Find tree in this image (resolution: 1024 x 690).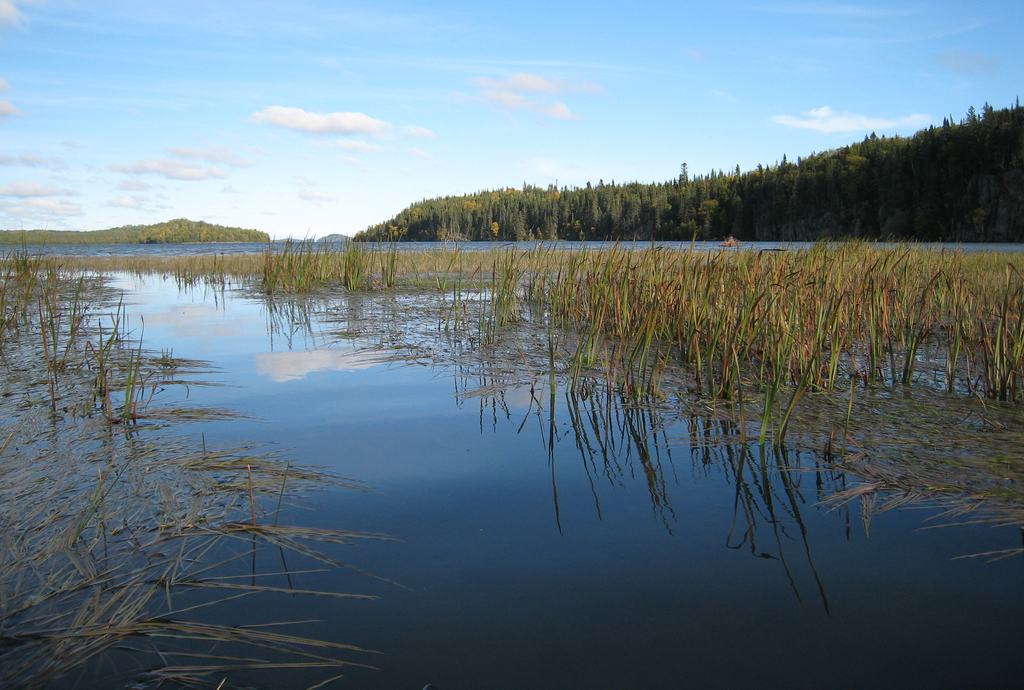
399/198/424/241.
